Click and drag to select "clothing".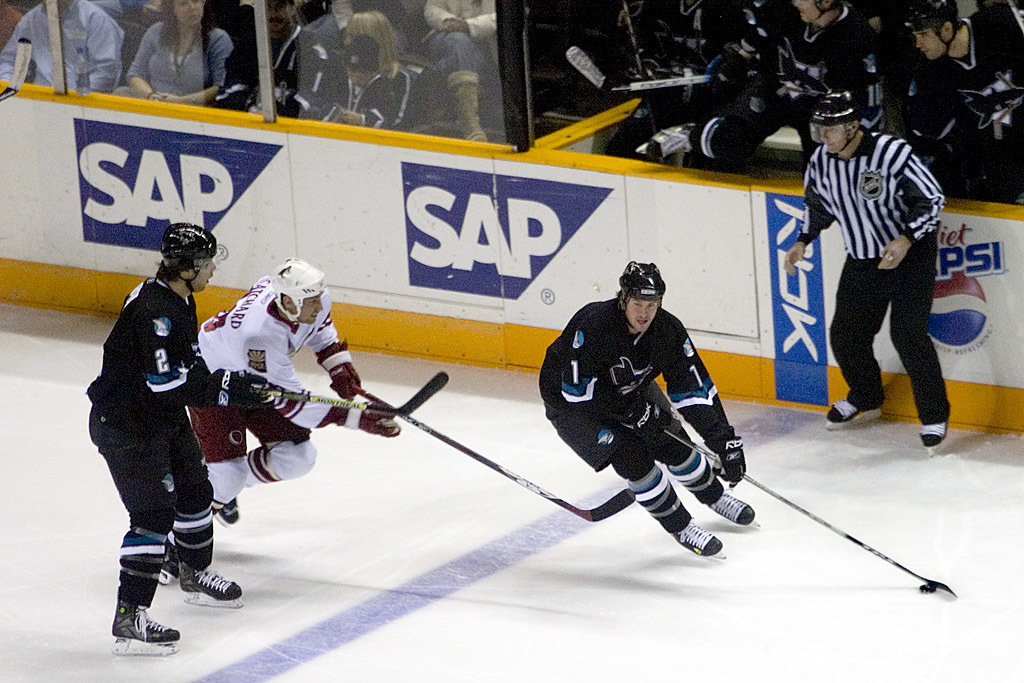
Selection: [x1=799, y1=115, x2=947, y2=419].
